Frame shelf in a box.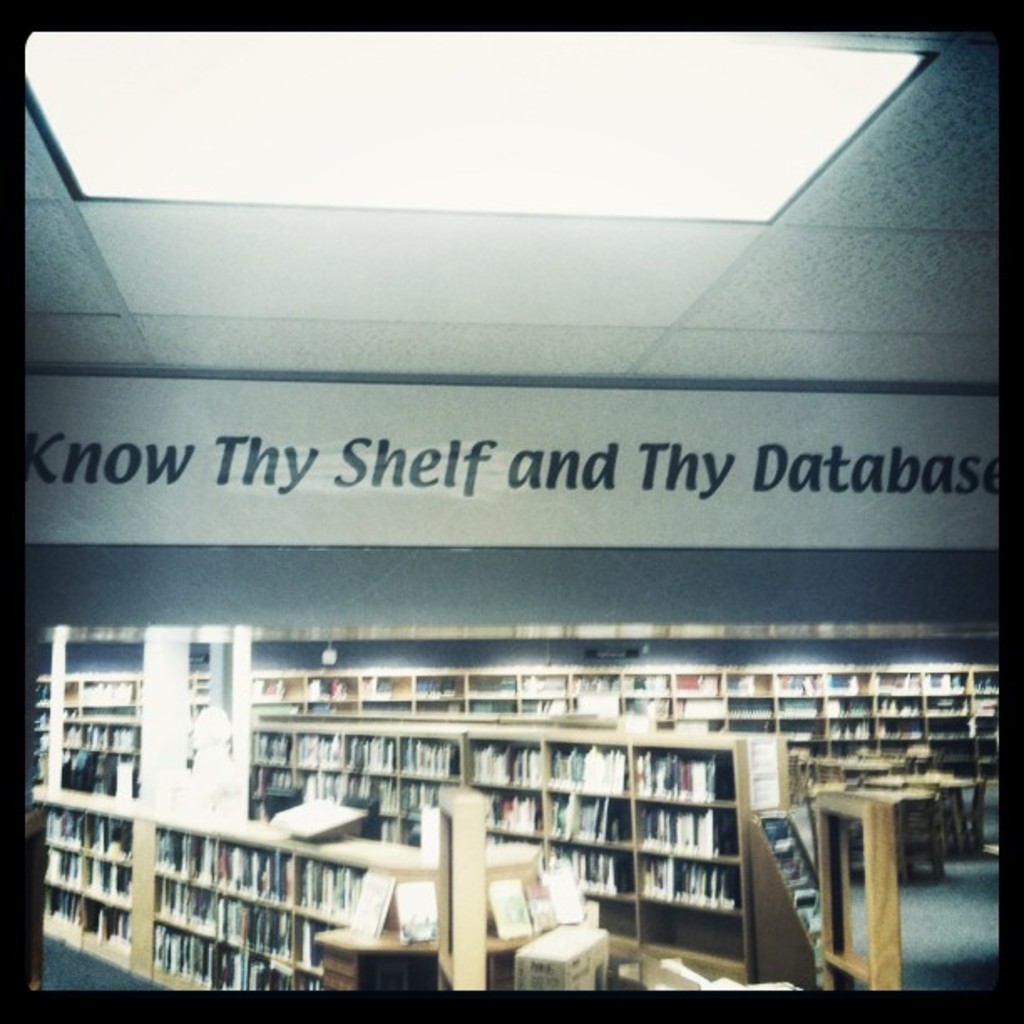
box=[38, 751, 44, 781].
